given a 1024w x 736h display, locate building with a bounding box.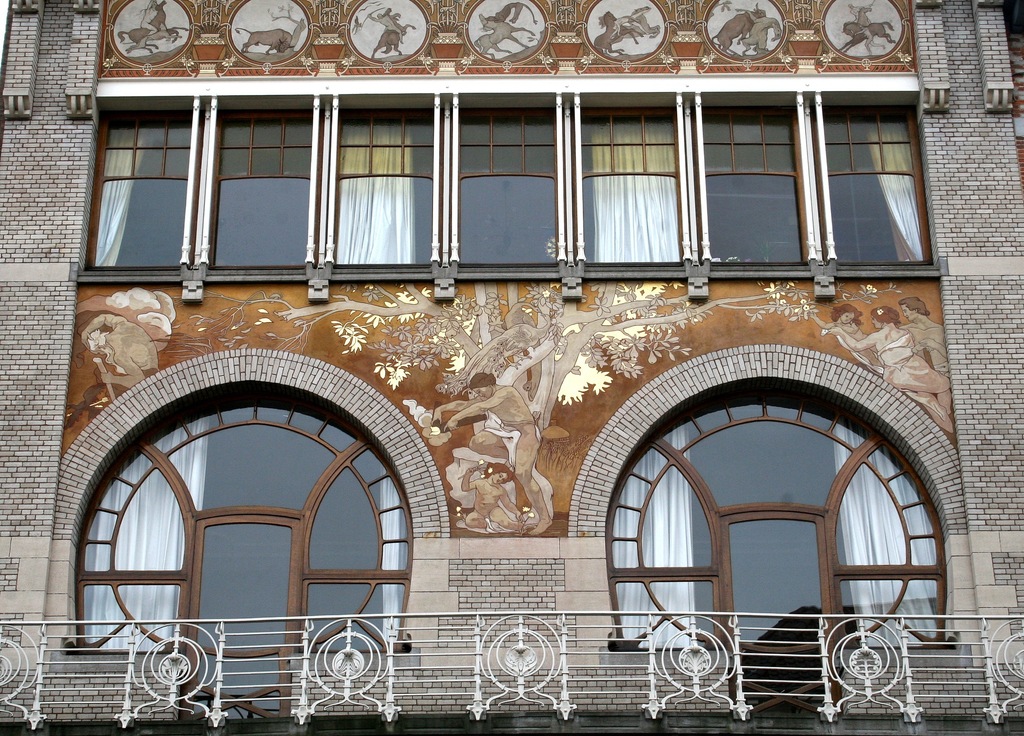
Located: [left=0, top=0, right=1023, bottom=735].
